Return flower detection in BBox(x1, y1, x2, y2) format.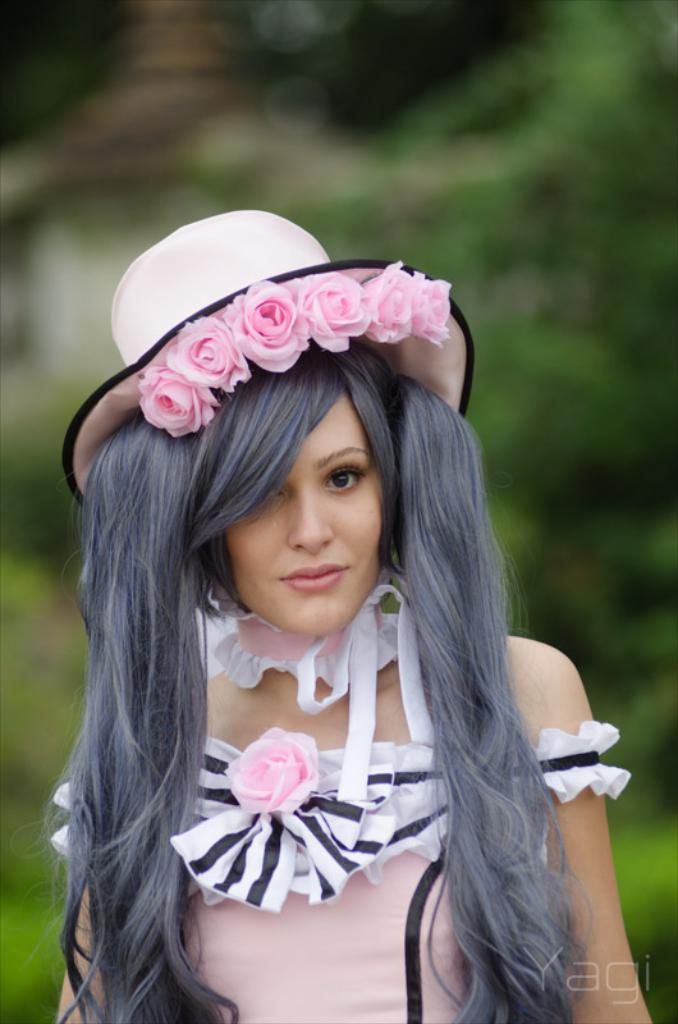
BBox(367, 266, 412, 339).
